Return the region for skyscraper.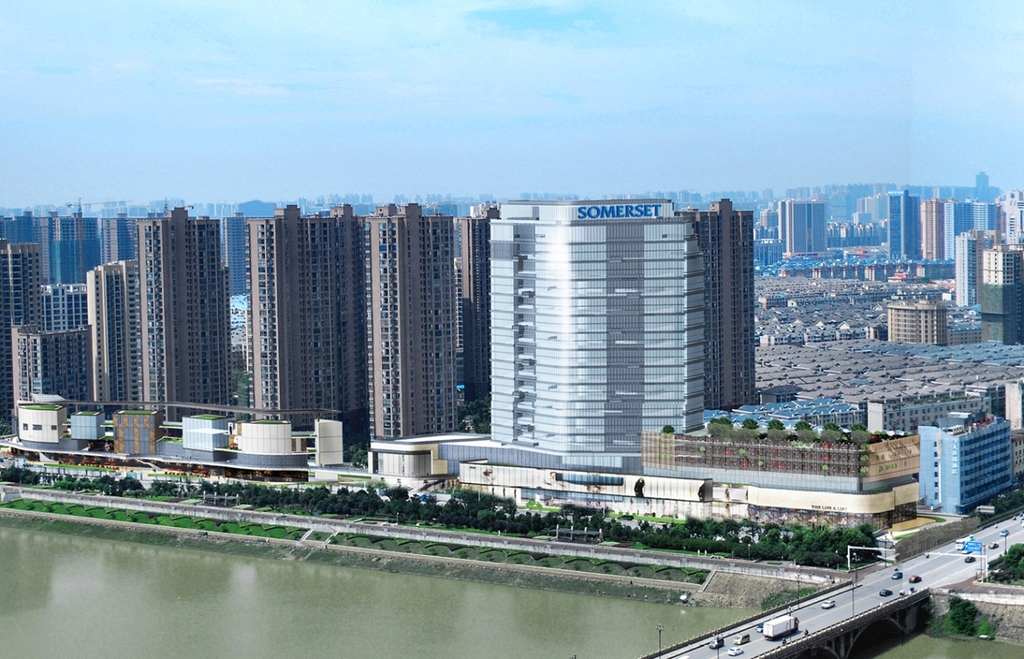
[929, 193, 940, 261].
